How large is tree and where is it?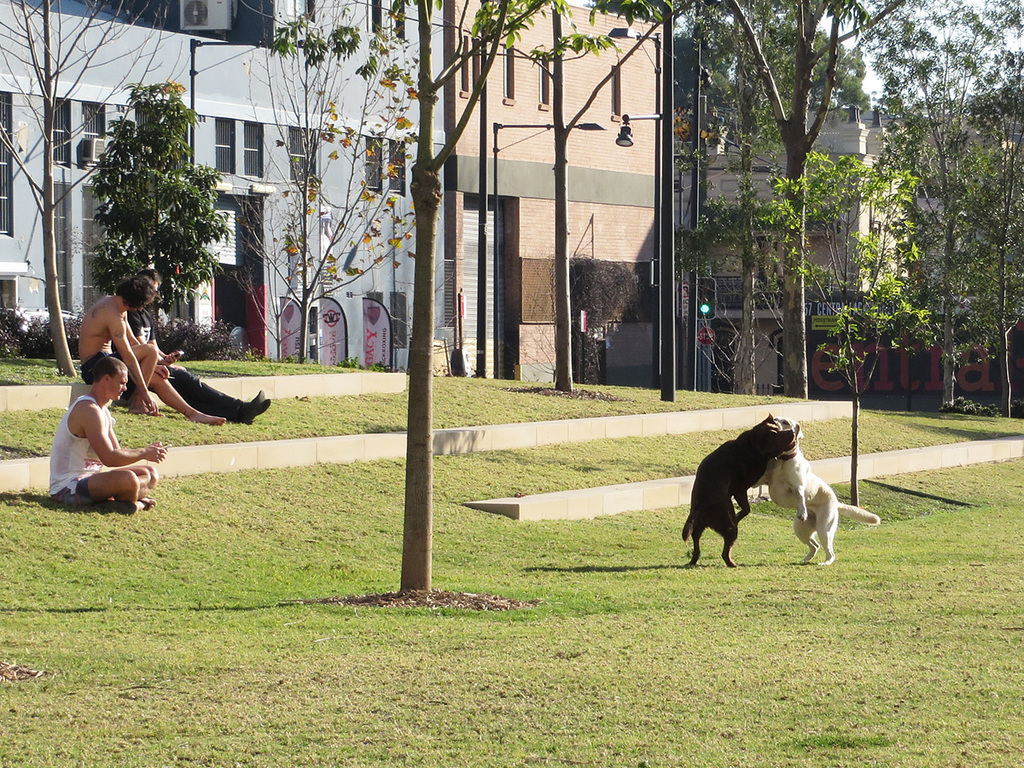
Bounding box: <box>352,0,687,390</box>.
